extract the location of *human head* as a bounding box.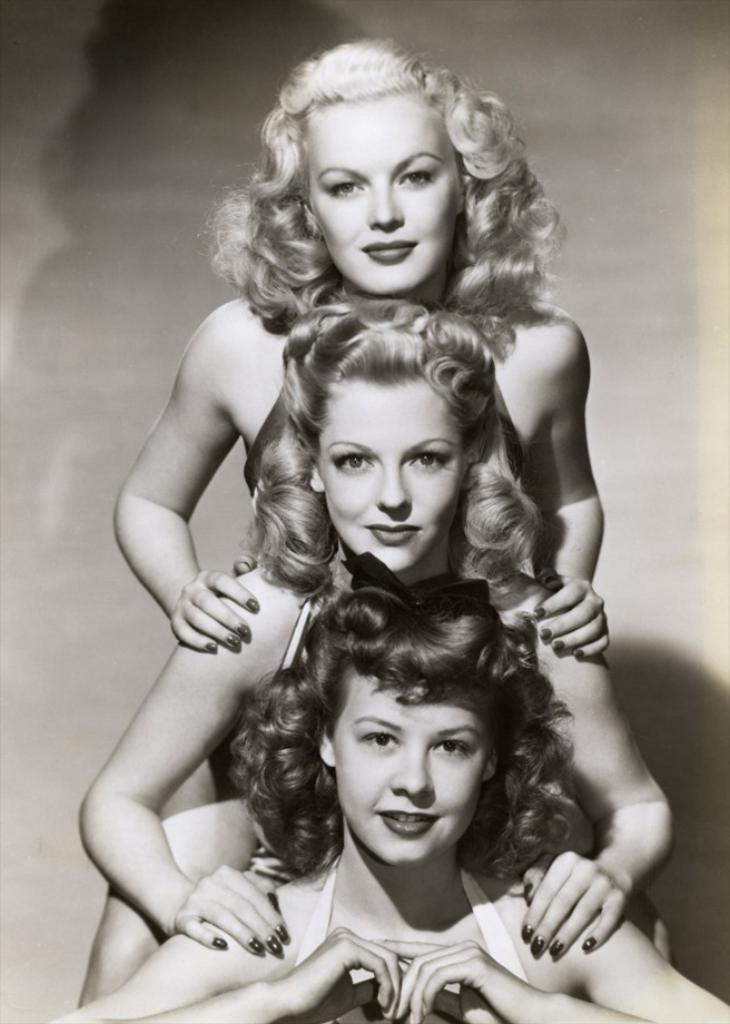
[243,32,517,317].
